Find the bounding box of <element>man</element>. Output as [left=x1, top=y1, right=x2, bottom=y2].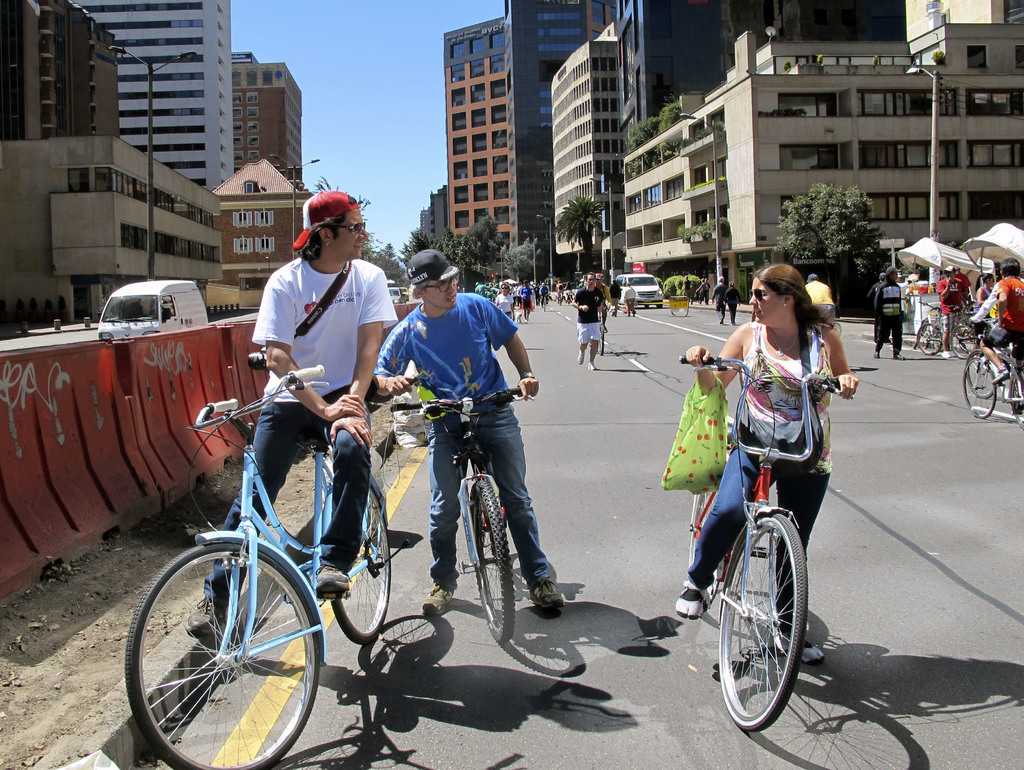
[left=868, top=272, right=893, bottom=340].
